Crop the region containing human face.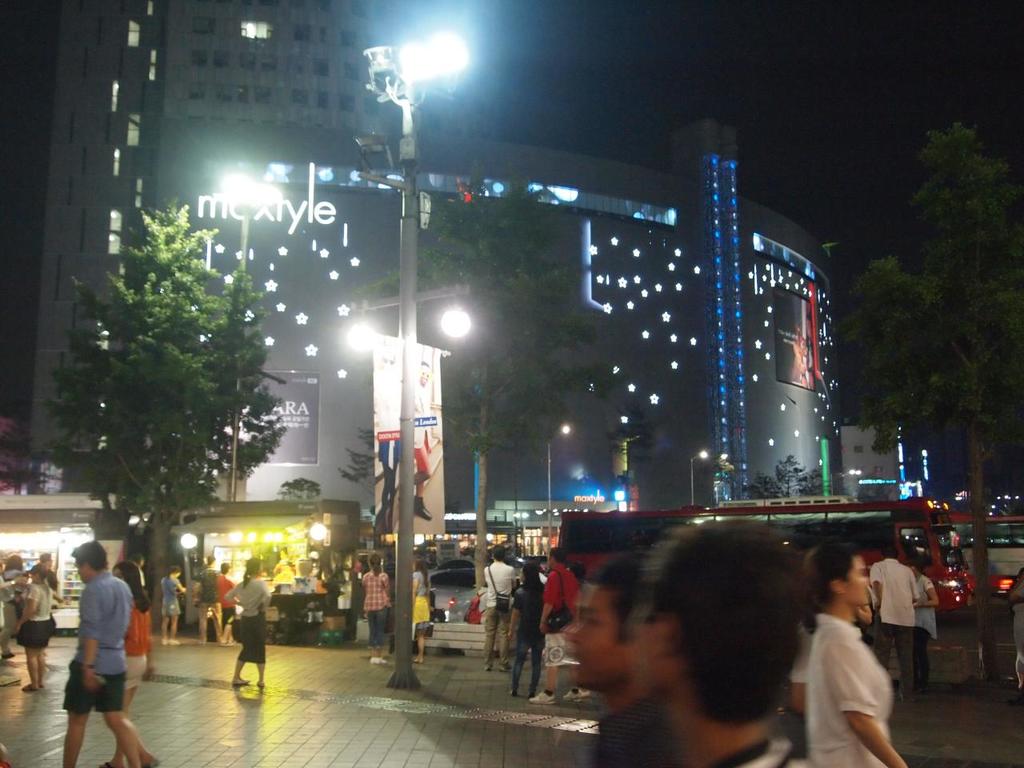
Crop region: bbox=[77, 560, 87, 584].
